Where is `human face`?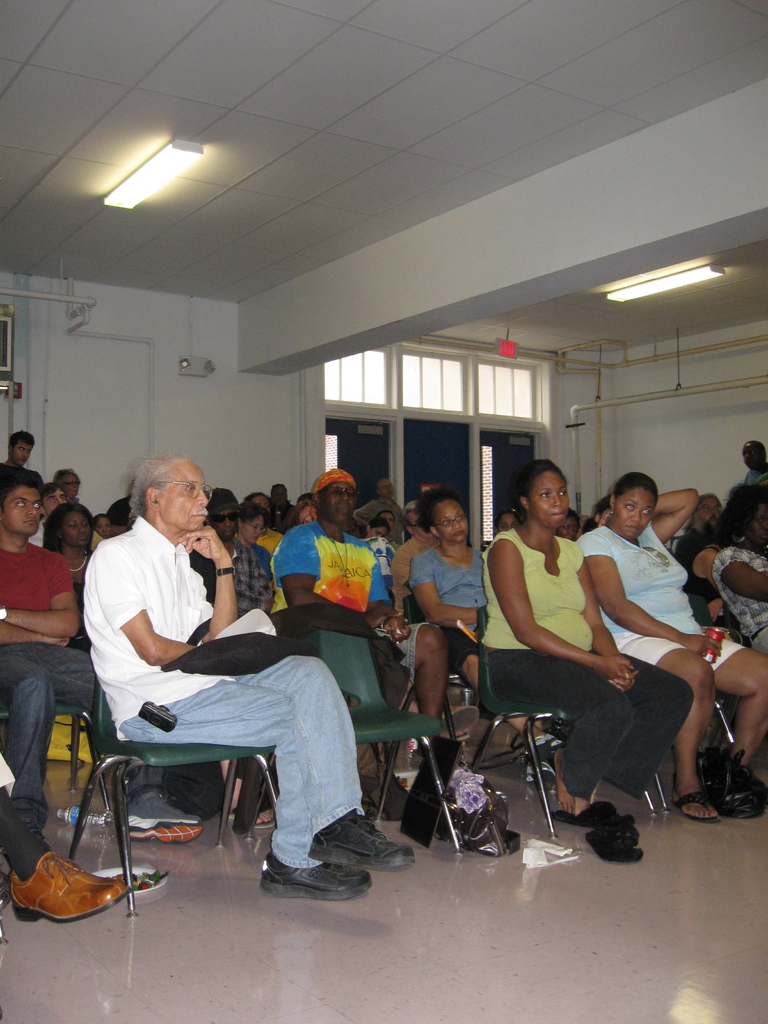
x1=536, y1=481, x2=570, y2=528.
